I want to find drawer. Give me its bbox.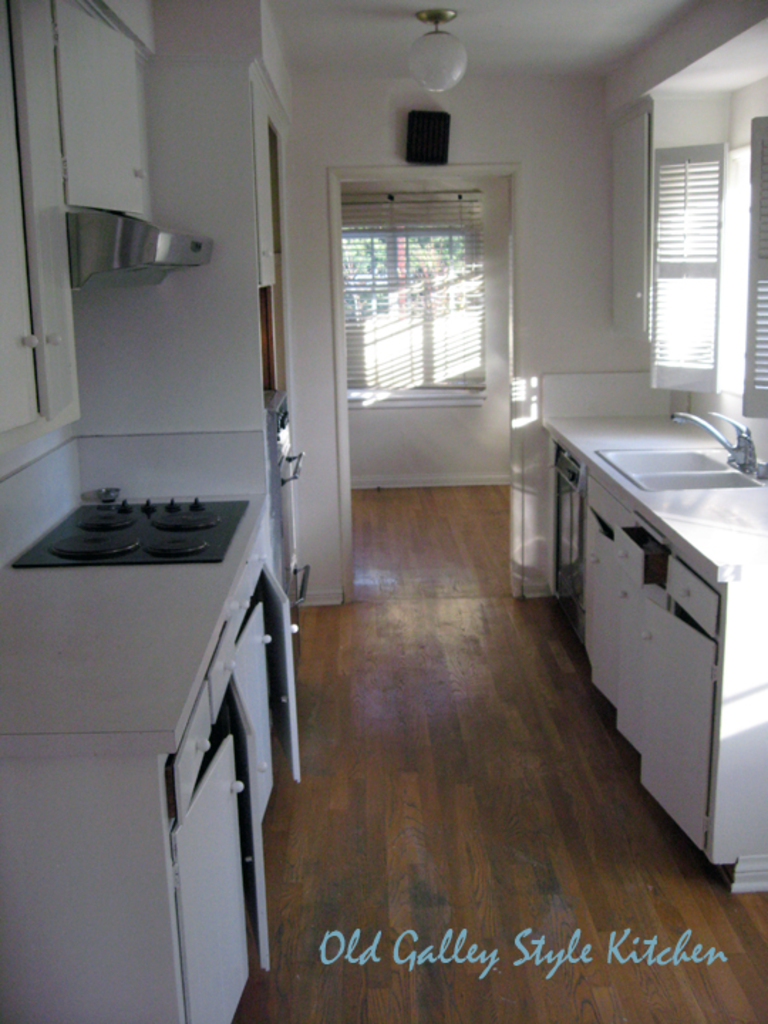
609:519:667:589.
